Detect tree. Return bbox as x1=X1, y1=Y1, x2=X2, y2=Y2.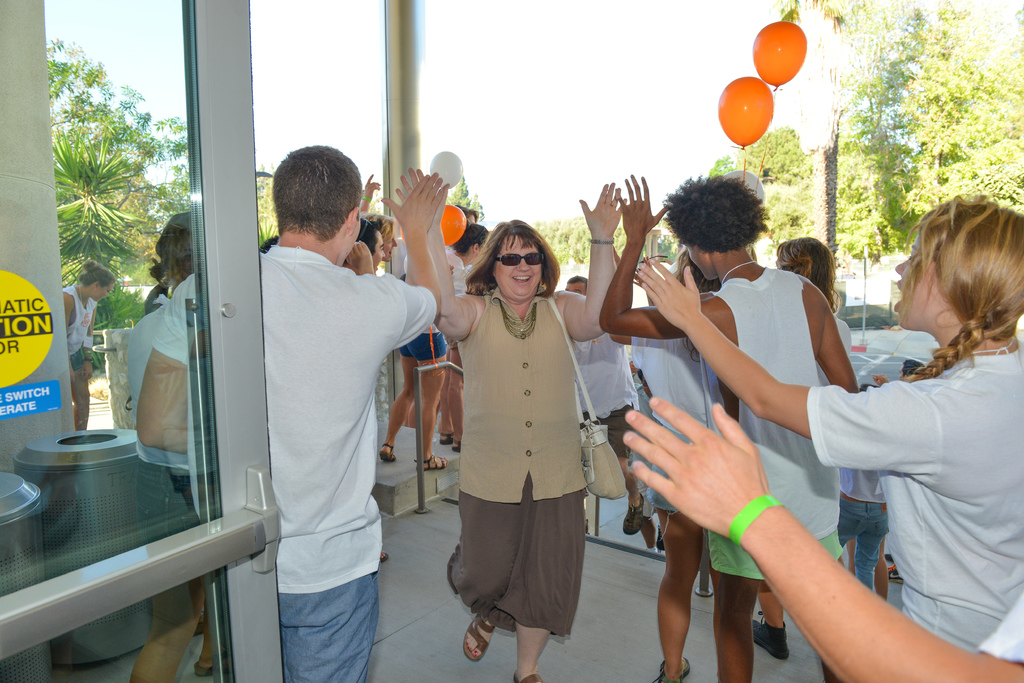
x1=607, y1=222, x2=636, y2=265.
